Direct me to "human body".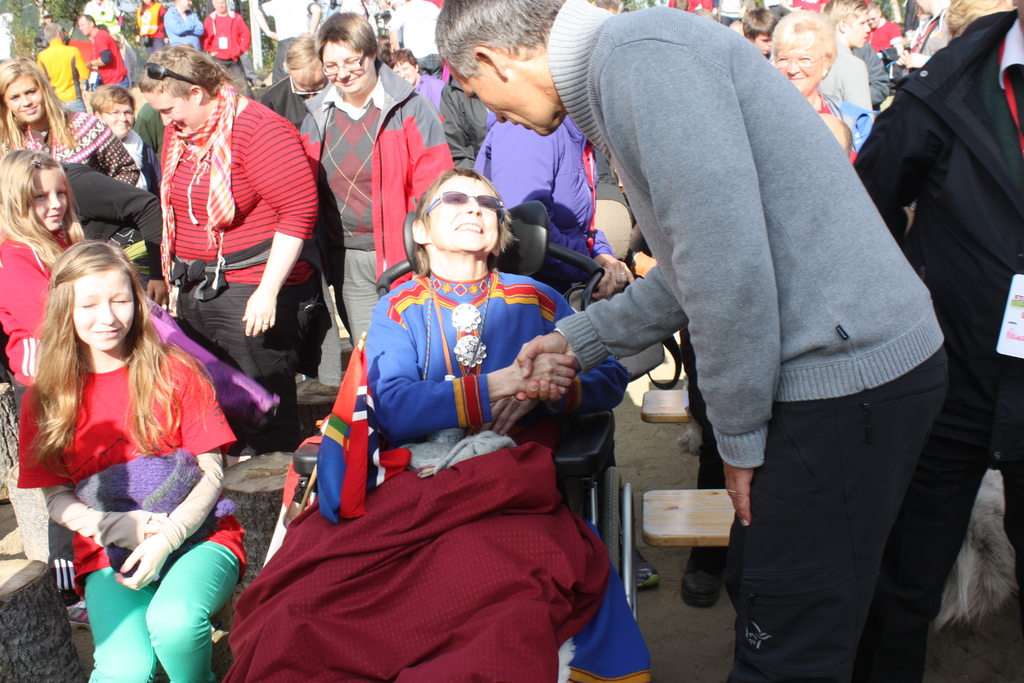
Direction: region(22, 208, 248, 661).
